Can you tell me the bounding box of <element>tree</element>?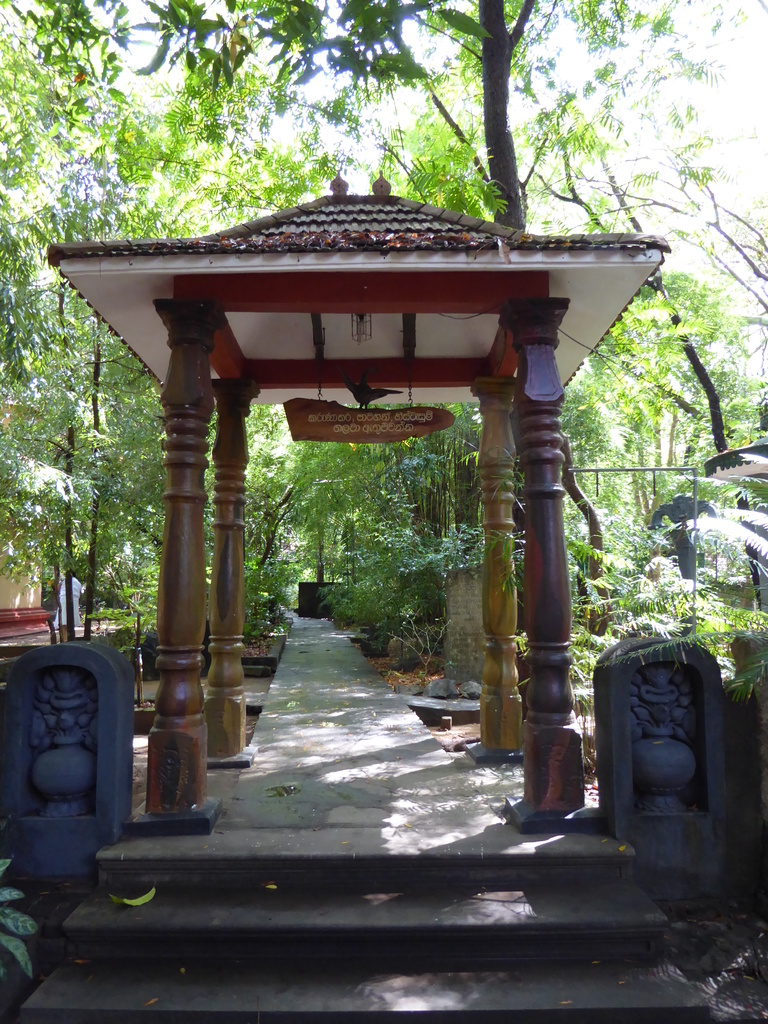
[left=607, top=266, right=726, bottom=563].
